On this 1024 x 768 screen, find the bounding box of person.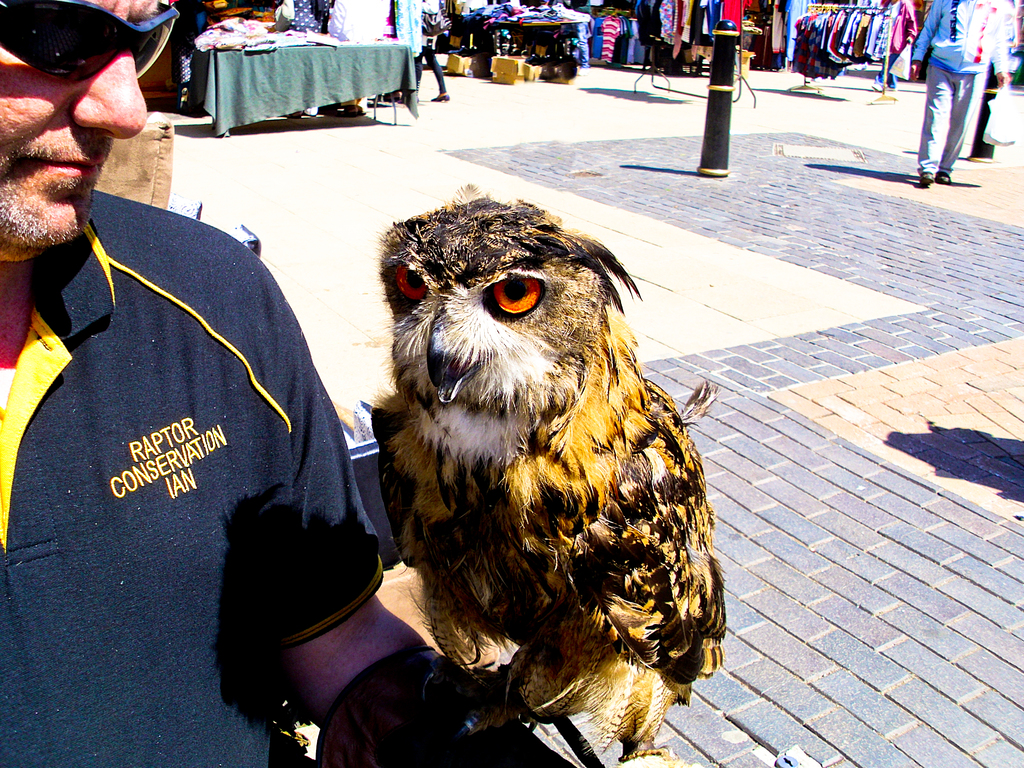
Bounding box: <box>1,0,390,767</box>.
